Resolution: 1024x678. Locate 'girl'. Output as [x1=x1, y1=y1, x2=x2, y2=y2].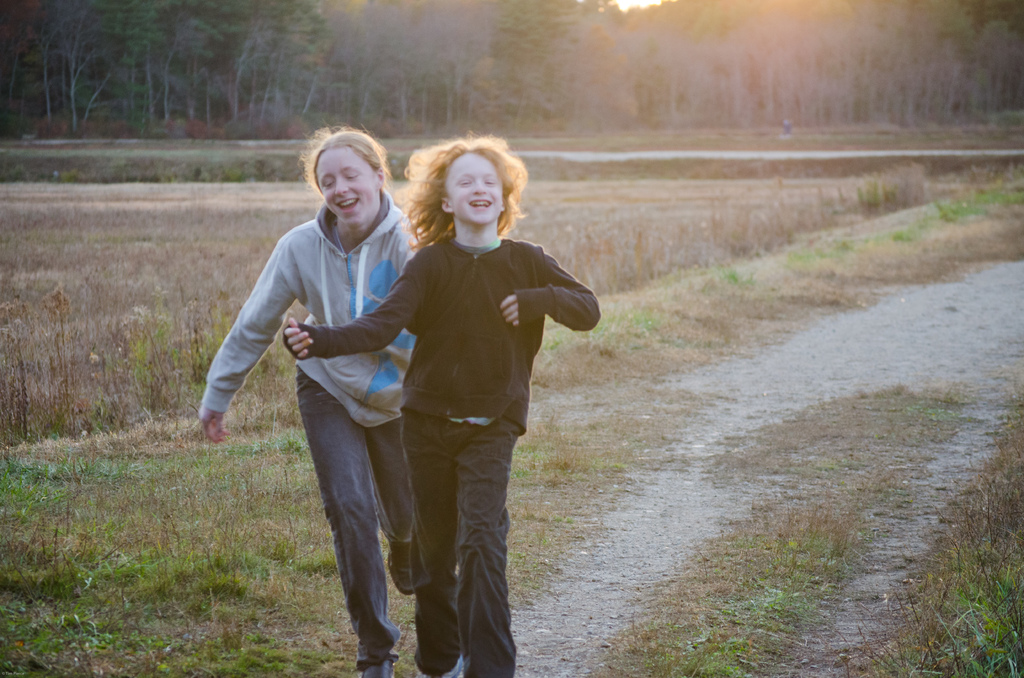
[x1=199, y1=126, x2=417, y2=677].
